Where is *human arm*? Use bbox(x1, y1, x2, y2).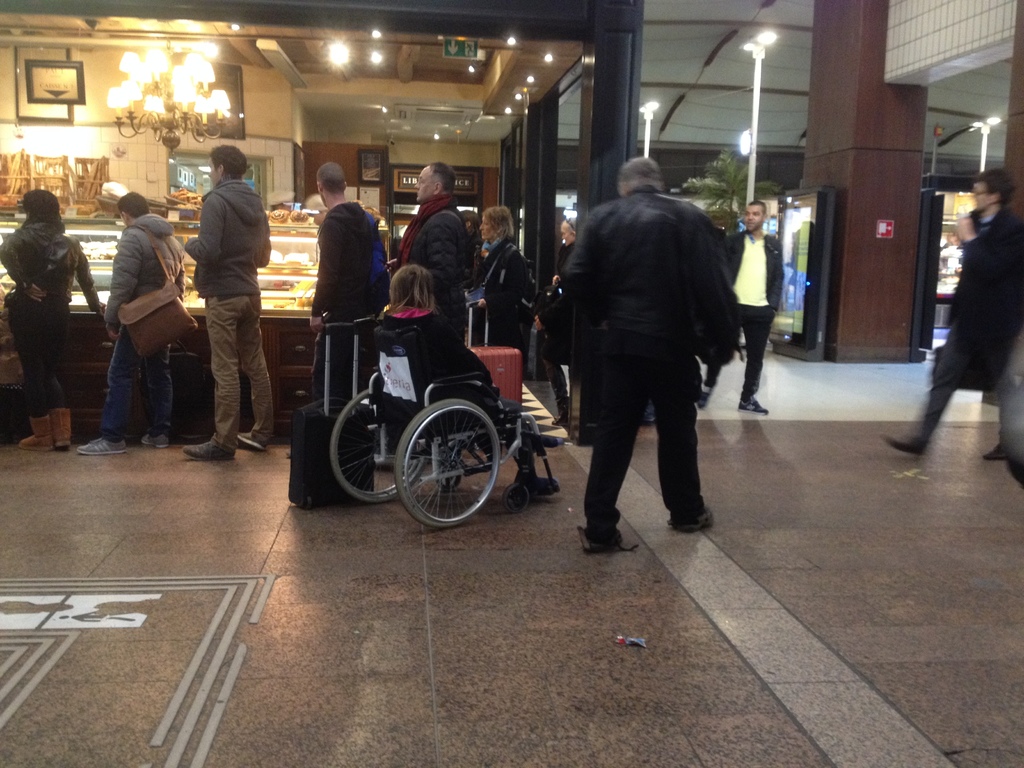
bbox(428, 305, 499, 392).
